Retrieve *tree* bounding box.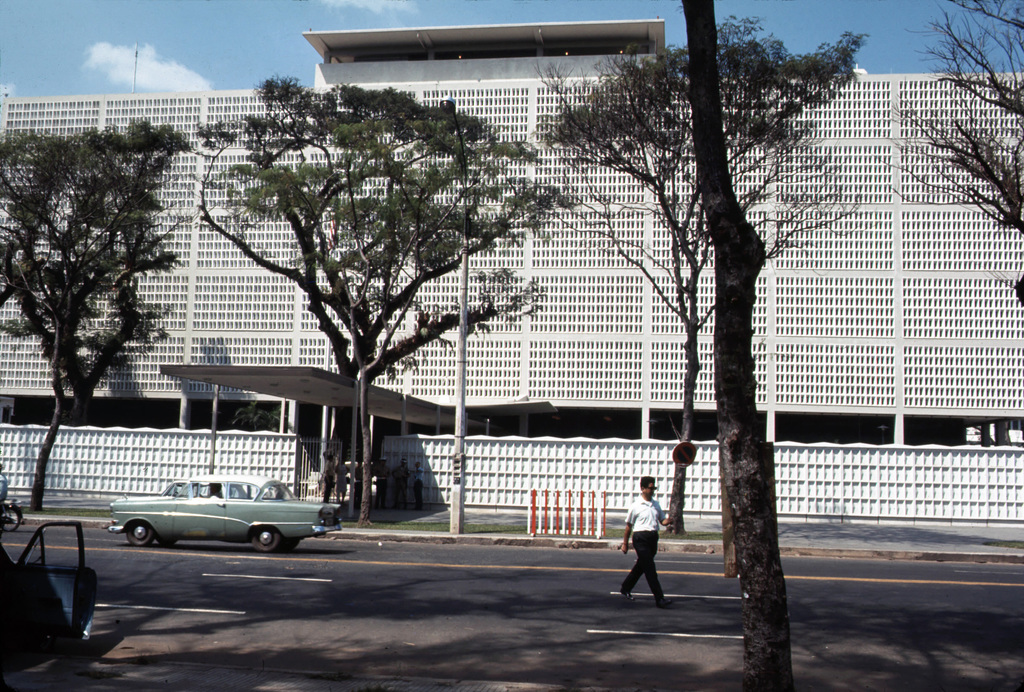
Bounding box: left=192, top=73, right=578, bottom=531.
